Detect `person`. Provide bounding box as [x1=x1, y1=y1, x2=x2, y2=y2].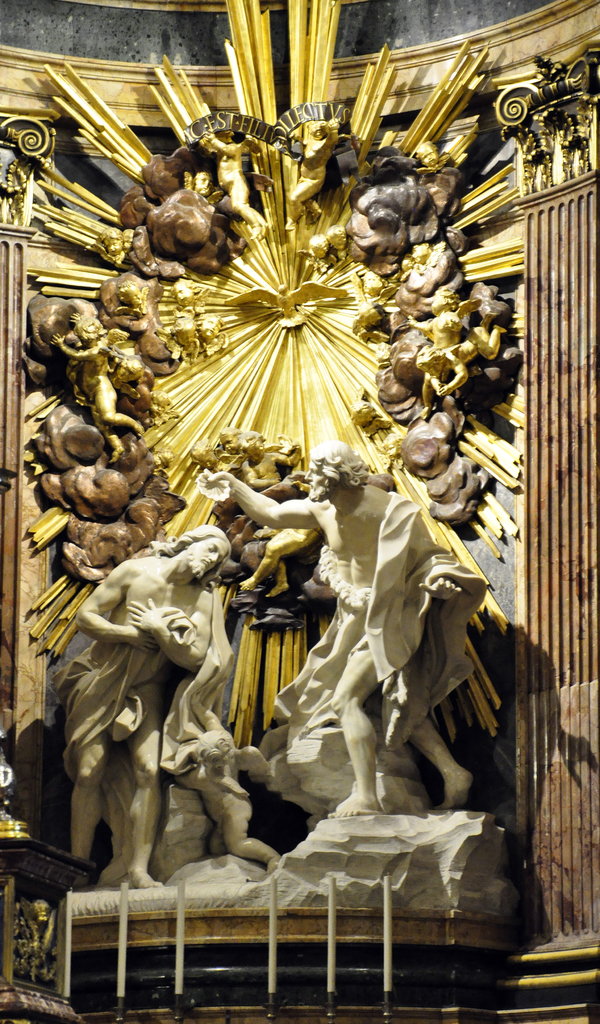
[x1=174, y1=696, x2=284, y2=858].
